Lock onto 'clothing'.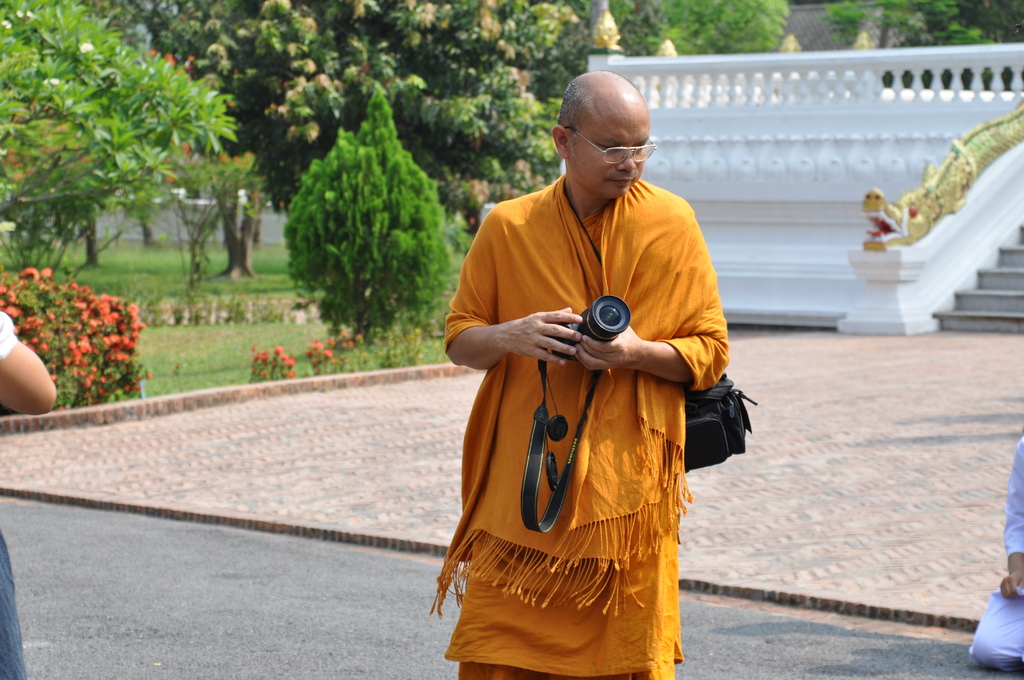
Locked: x1=968, y1=437, x2=1023, y2=679.
